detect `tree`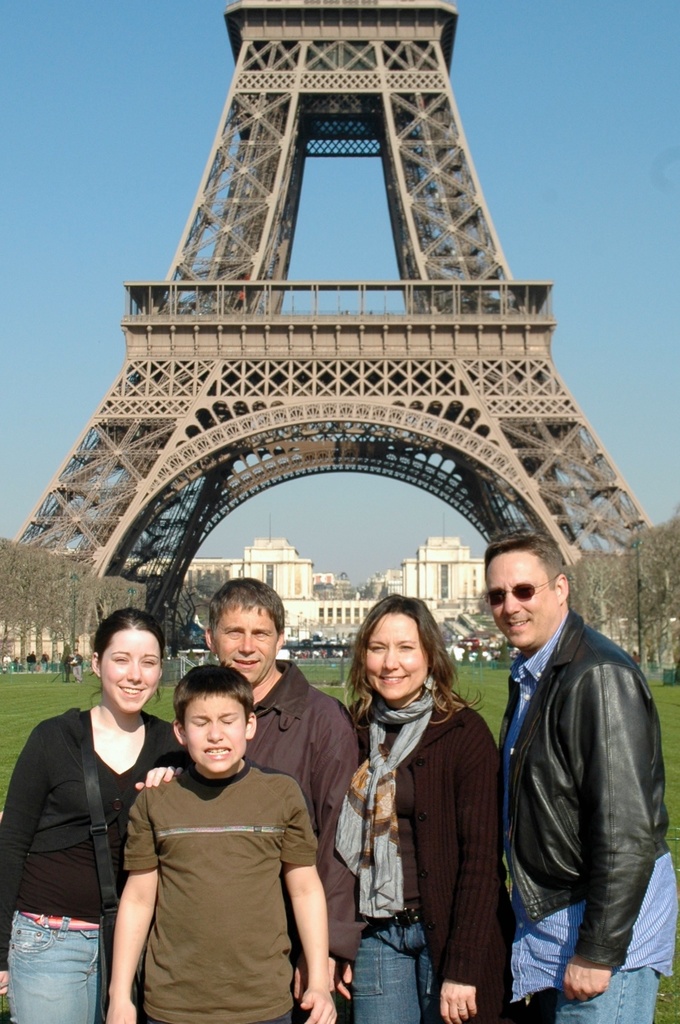
box(172, 564, 230, 665)
